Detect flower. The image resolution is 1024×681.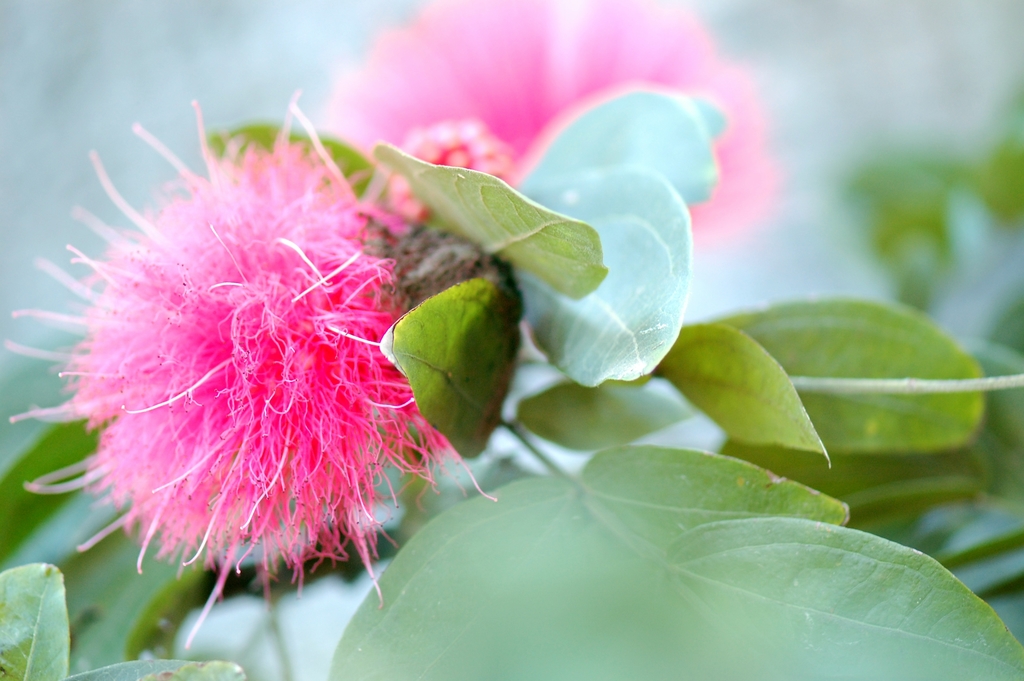
(38,98,429,604).
